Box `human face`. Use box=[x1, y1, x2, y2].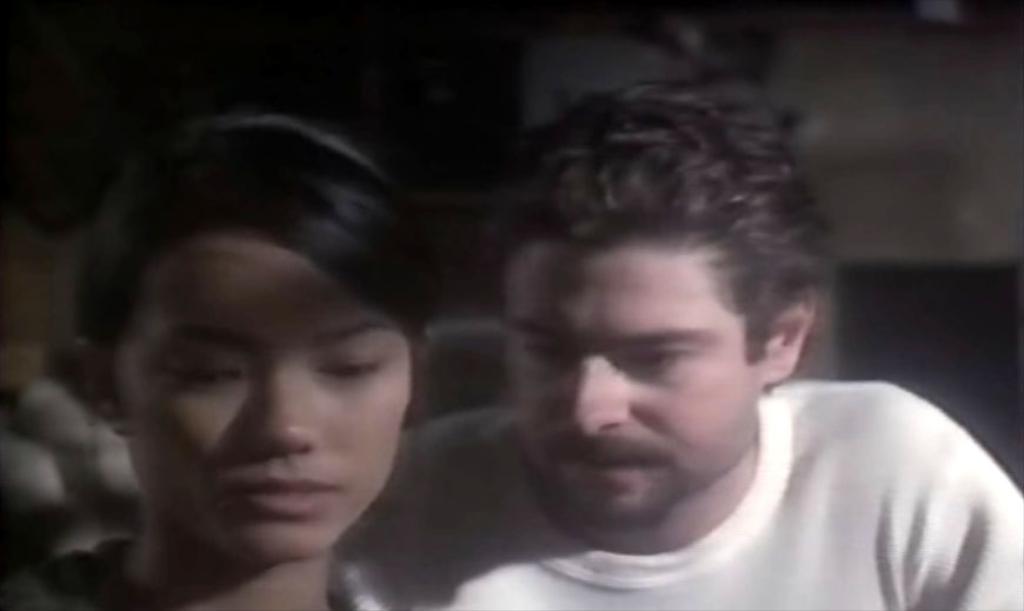
box=[113, 219, 415, 558].
